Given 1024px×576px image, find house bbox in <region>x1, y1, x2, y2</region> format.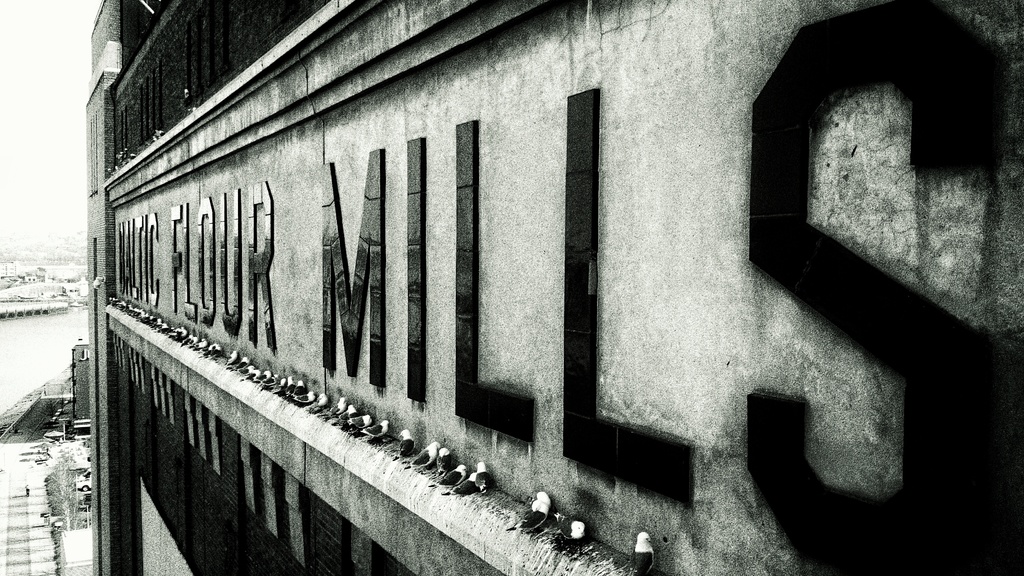
<region>38, 265, 61, 285</region>.
